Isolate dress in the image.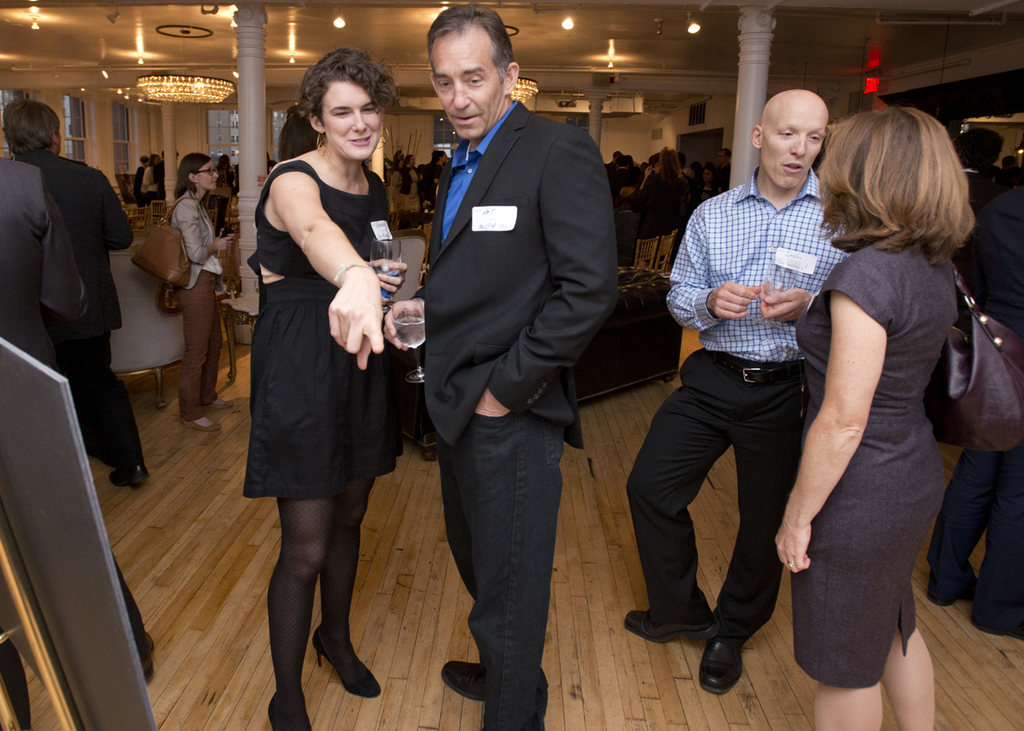
Isolated region: 790/229/941/689.
